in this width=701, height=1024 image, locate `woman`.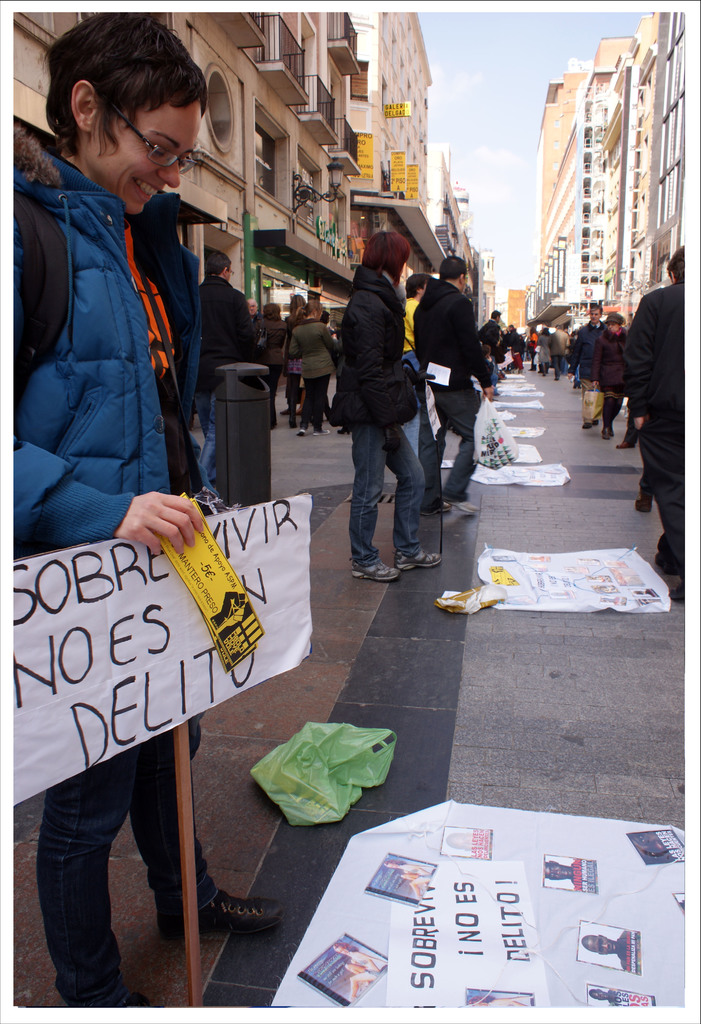
Bounding box: select_region(0, 6, 279, 1012).
